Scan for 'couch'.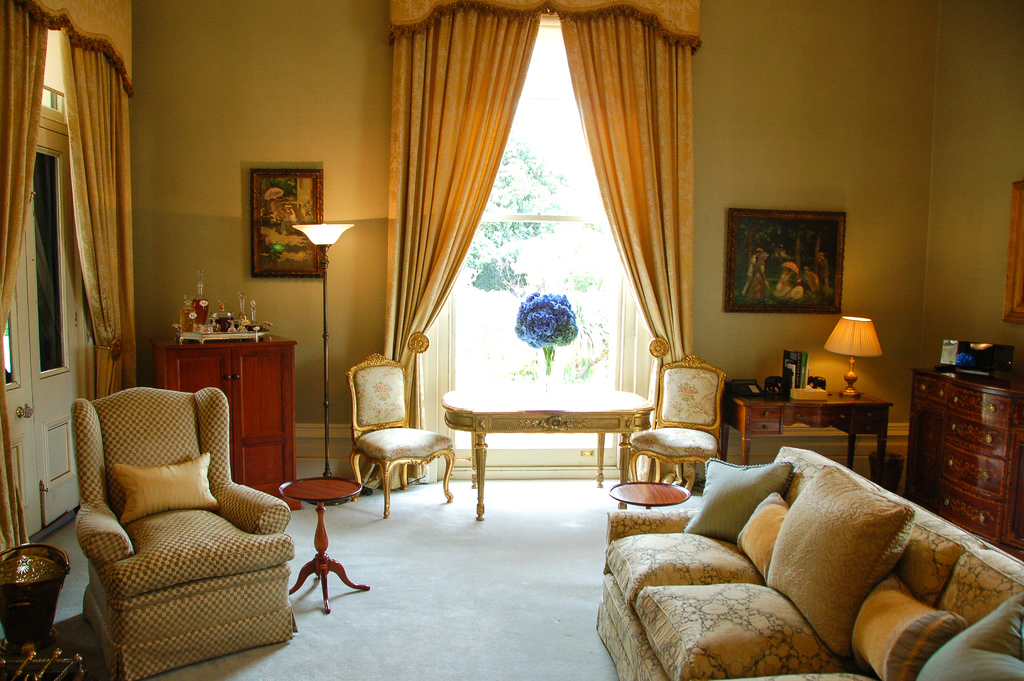
Scan result: bbox=[73, 390, 301, 680].
